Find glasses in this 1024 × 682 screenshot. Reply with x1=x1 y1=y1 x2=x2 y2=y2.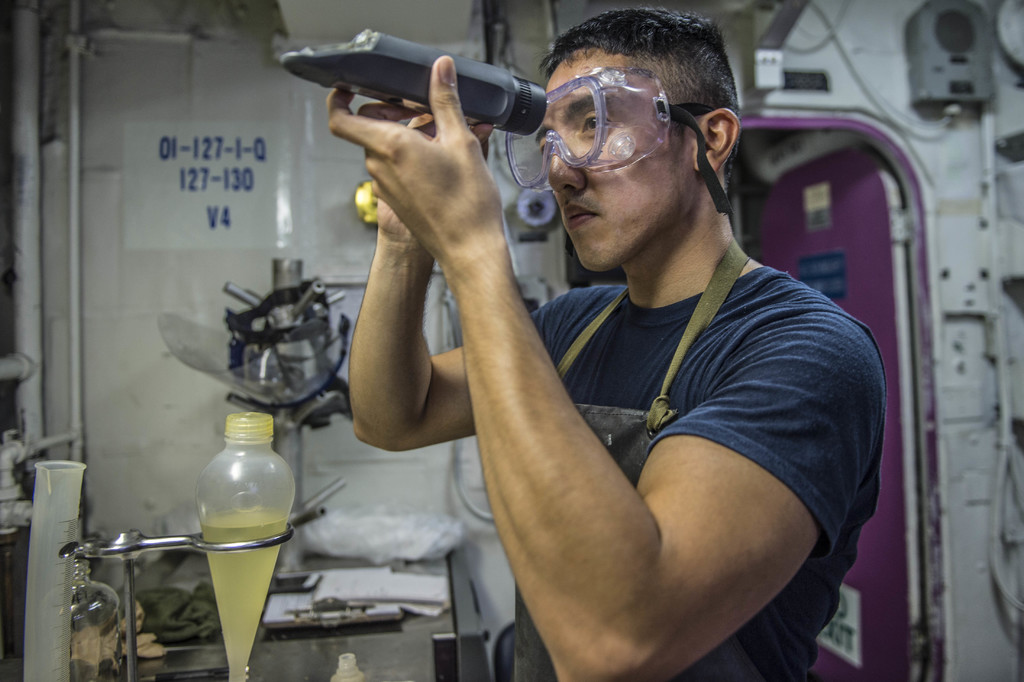
x1=500 y1=62 x2=716 y2=194.
